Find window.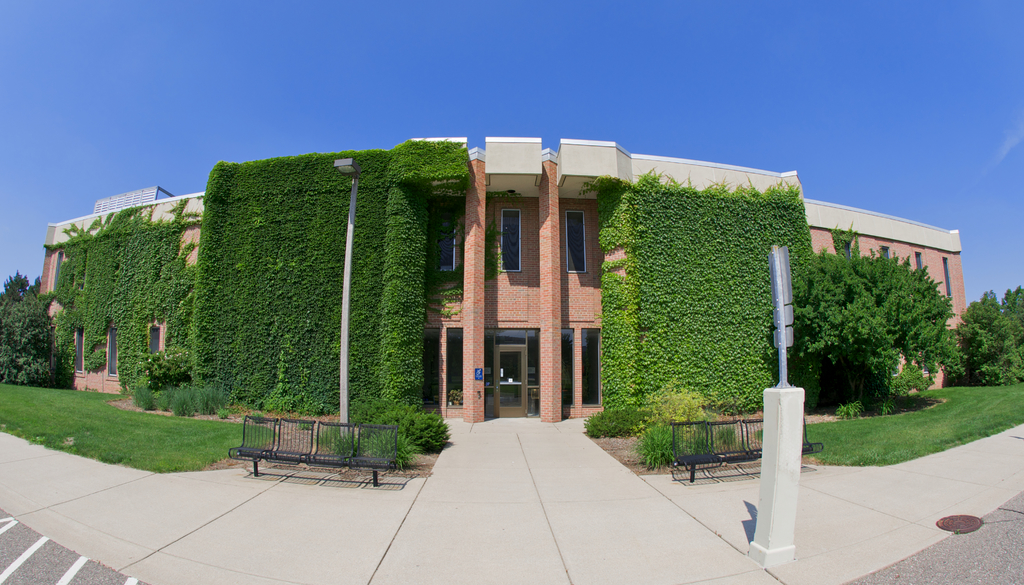
box=[69, 322, 86, 372].
